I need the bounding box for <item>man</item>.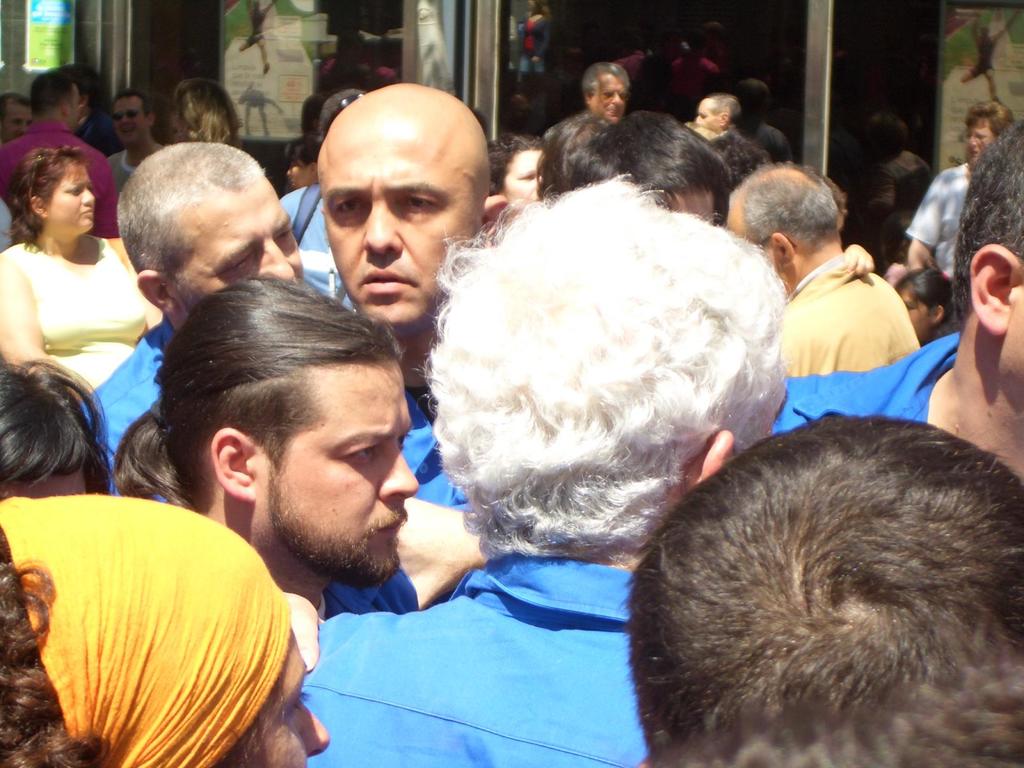
Here it is: box=[724, 160, 921, 377].
